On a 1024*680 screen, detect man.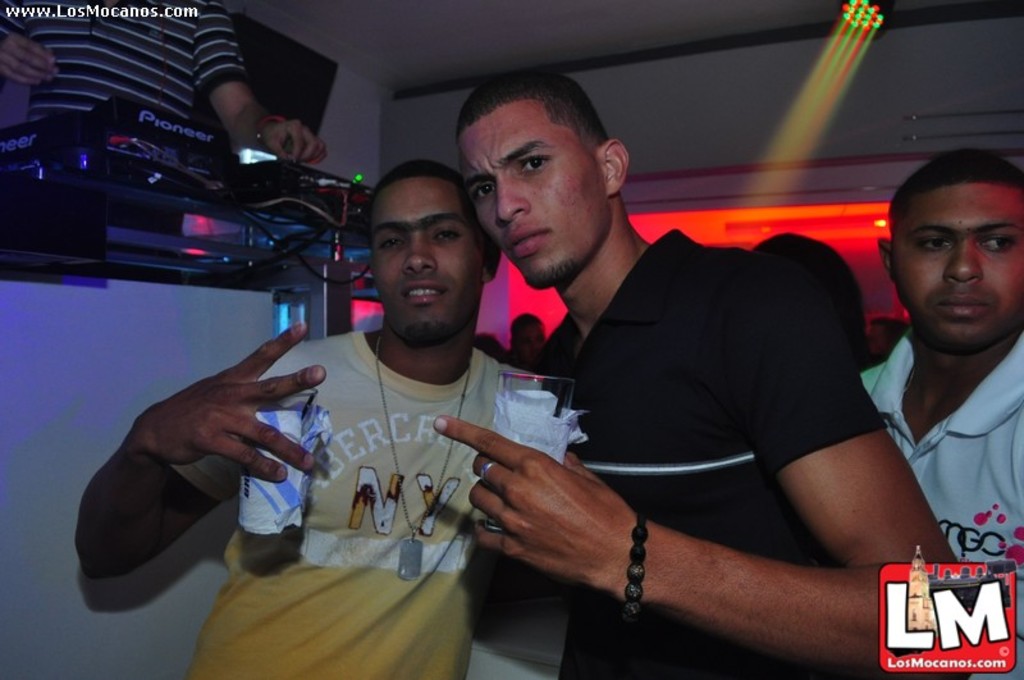
bbox=[856, 147, 1023, 679].
